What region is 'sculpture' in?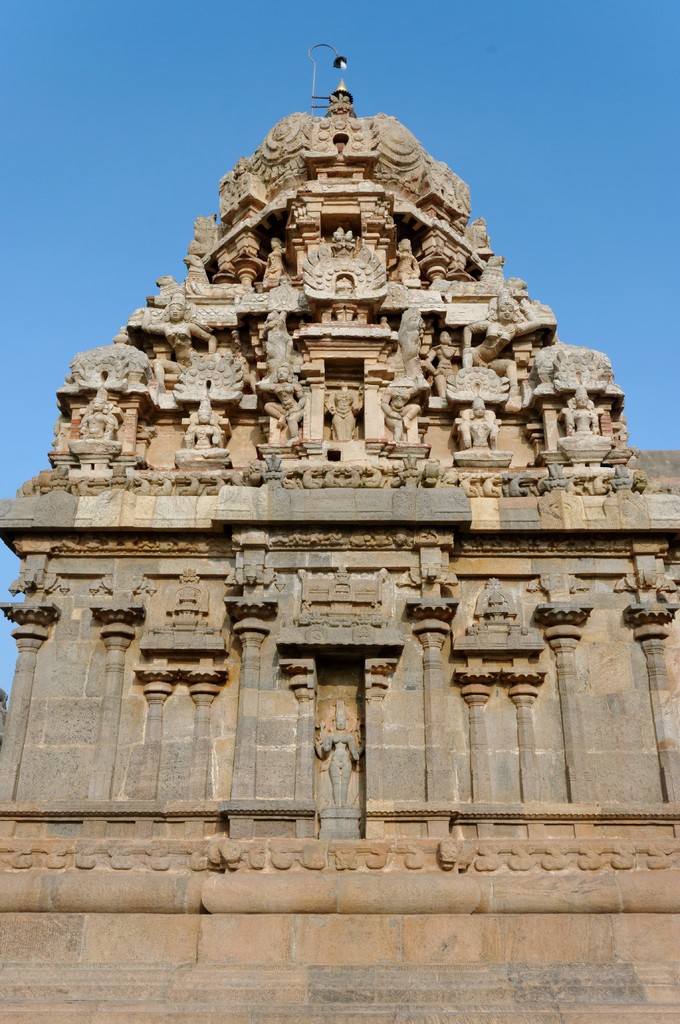
pyautogui.locateOnScreen(425, 330, 458, 396).
